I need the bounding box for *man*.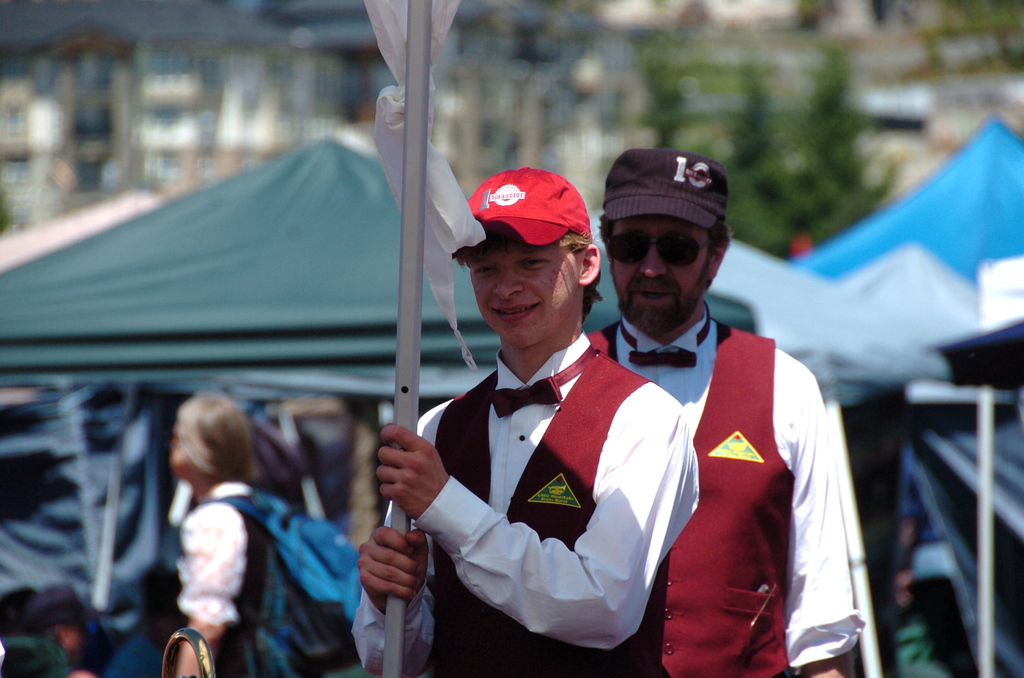
Here it is: 585,147,863,677.
